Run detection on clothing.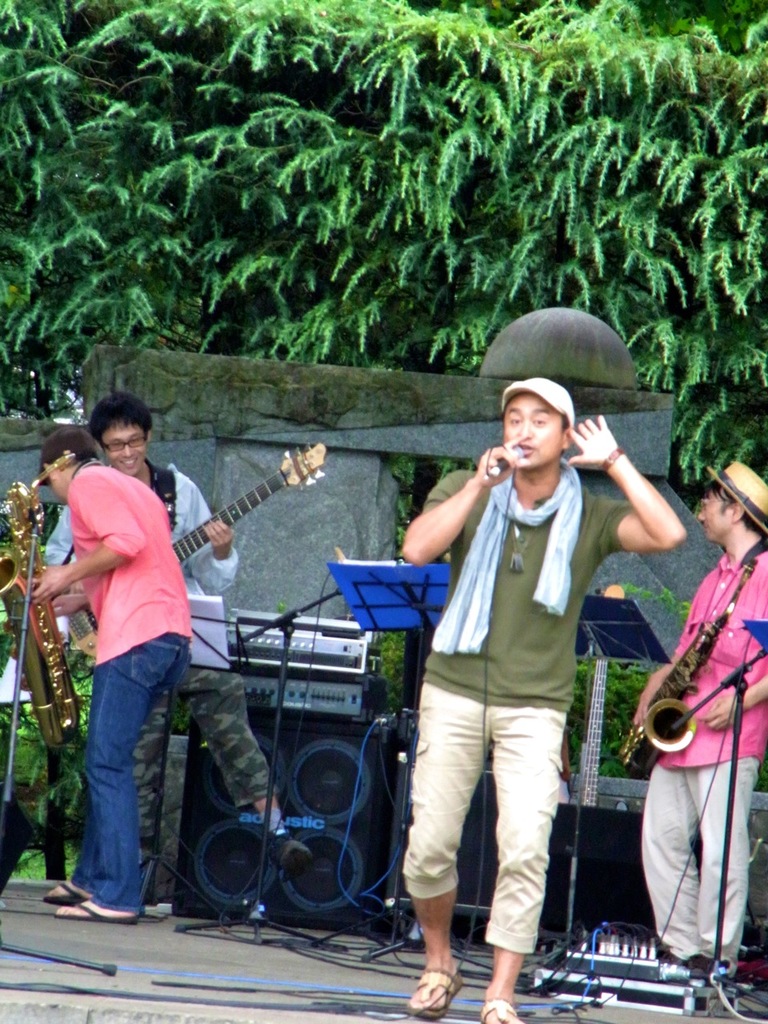
Result: l=405, t=448, r=636, b=944.
